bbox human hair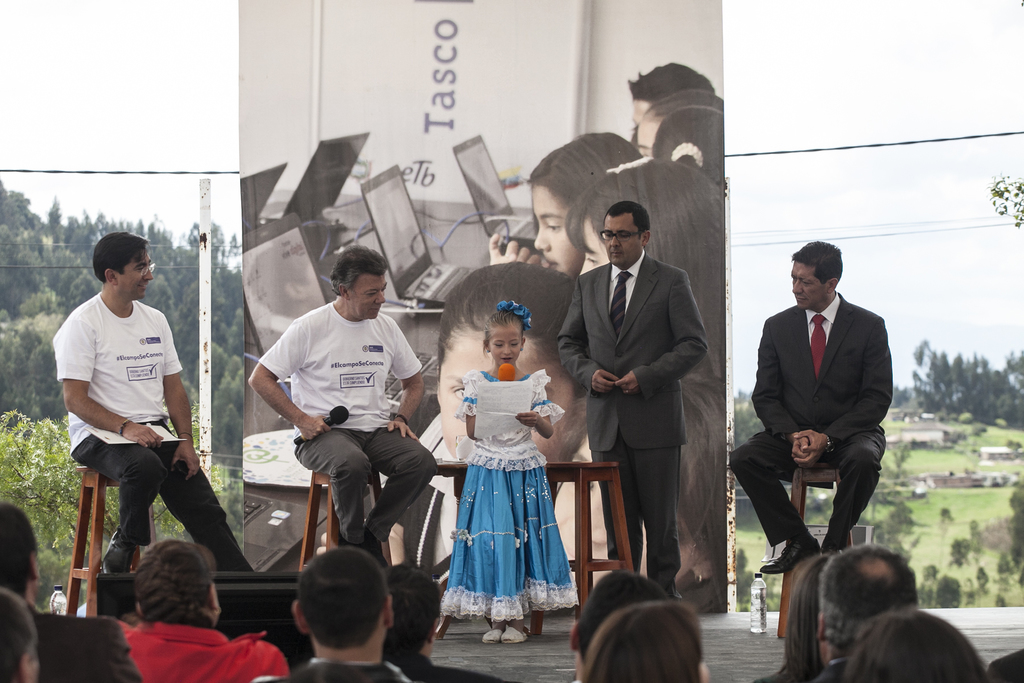
<box>641,87,727,120</box>
